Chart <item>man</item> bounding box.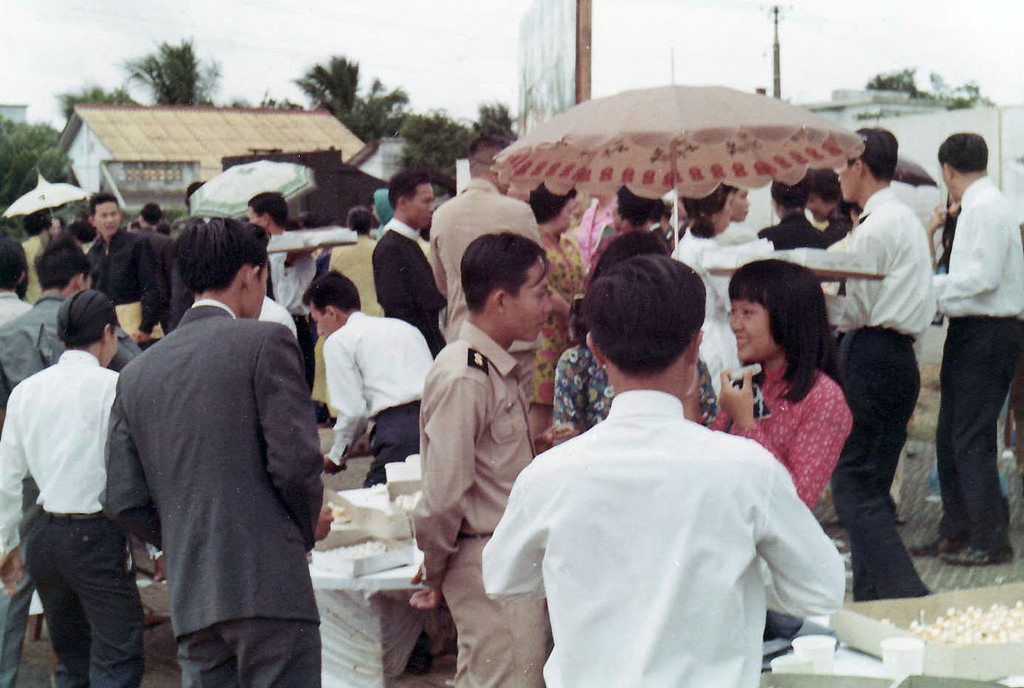
Charted: <box>130,203,168,259</box>.
